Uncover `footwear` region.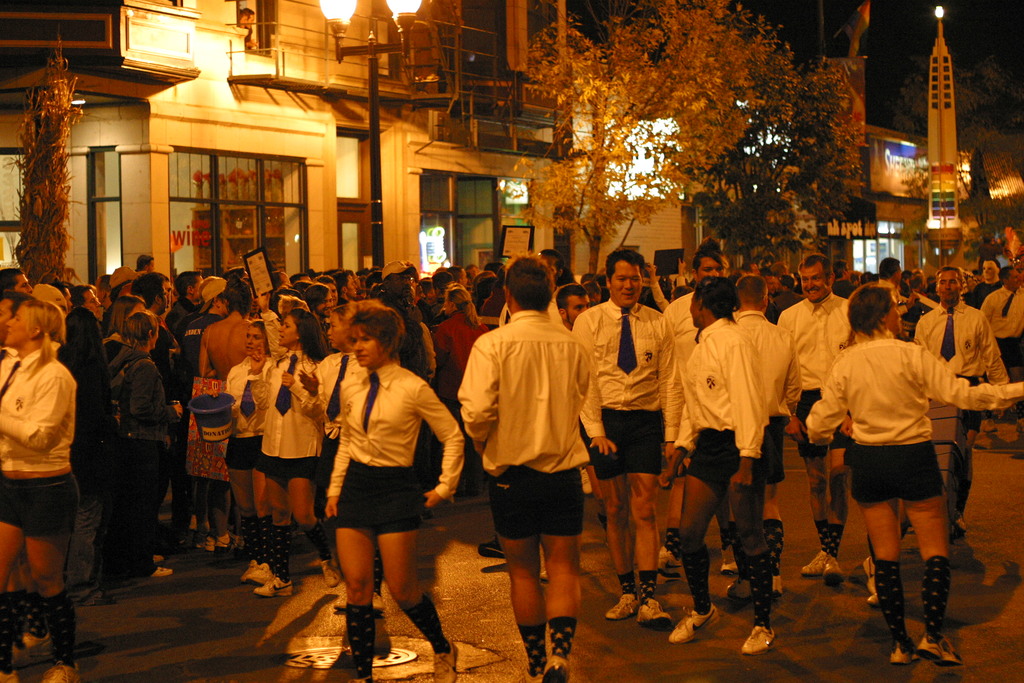
Uncovered: region(580, 463, 592, 495).
